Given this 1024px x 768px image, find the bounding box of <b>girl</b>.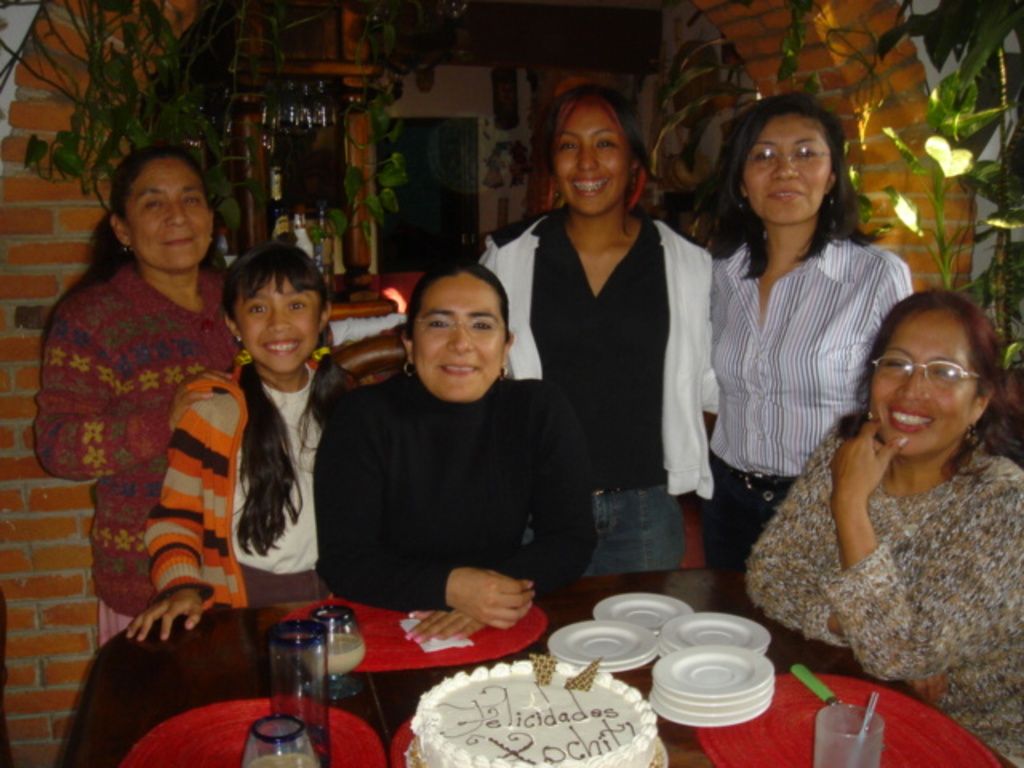
35,152,235,637.
